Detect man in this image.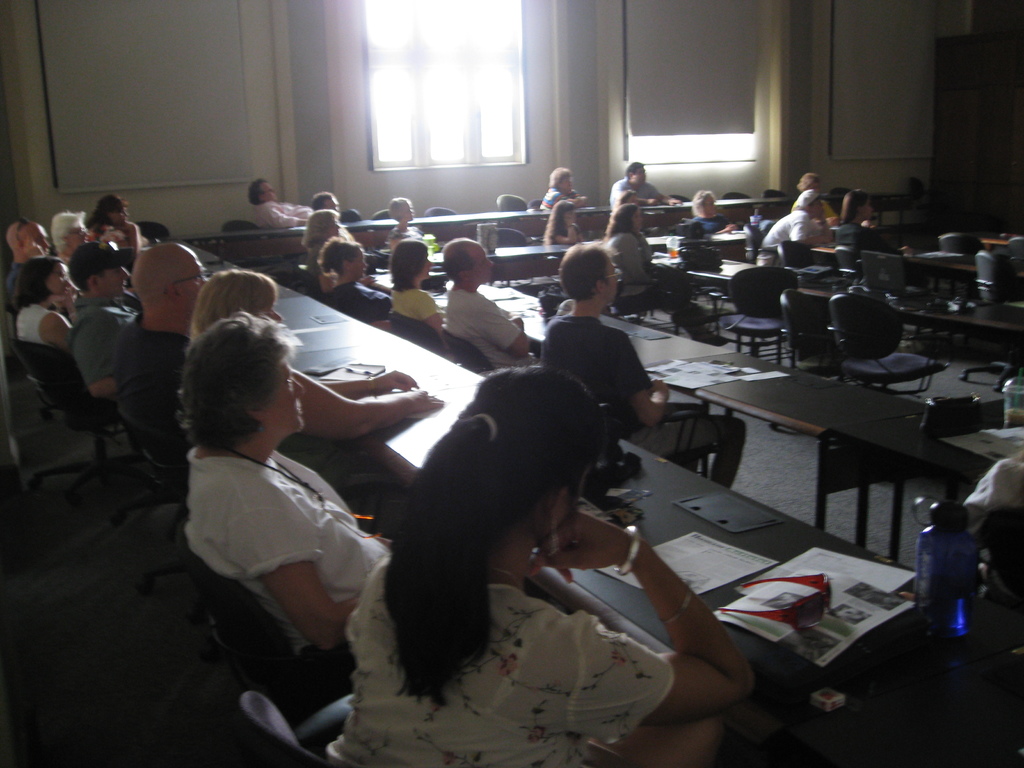
Detection: <box>310,184,372,246</box>.
